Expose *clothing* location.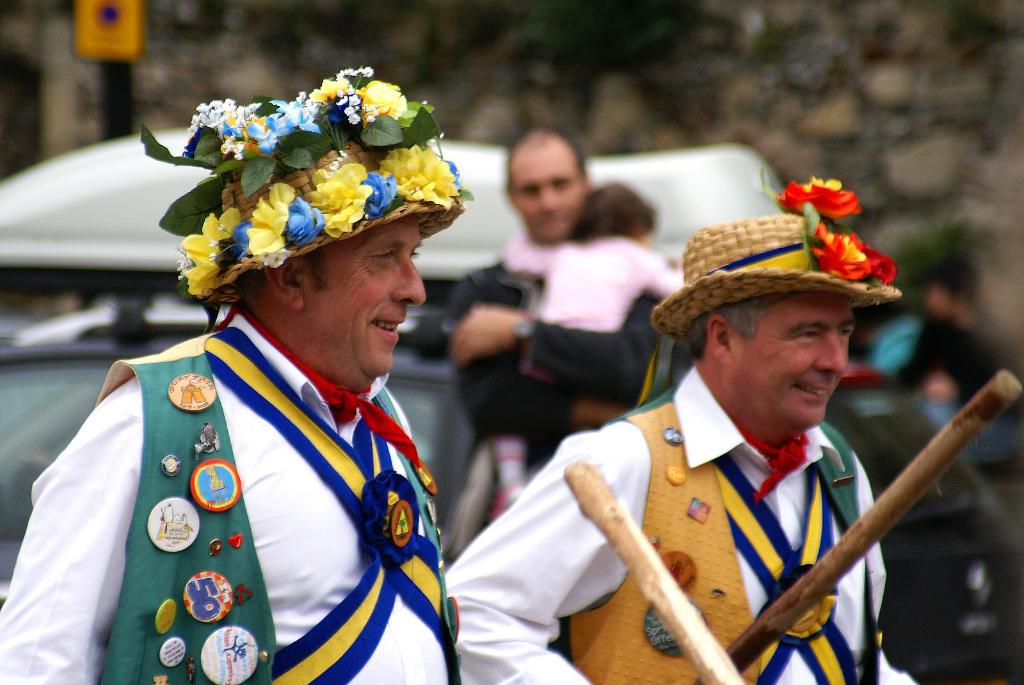
Exposed at 438 368 918 684.
